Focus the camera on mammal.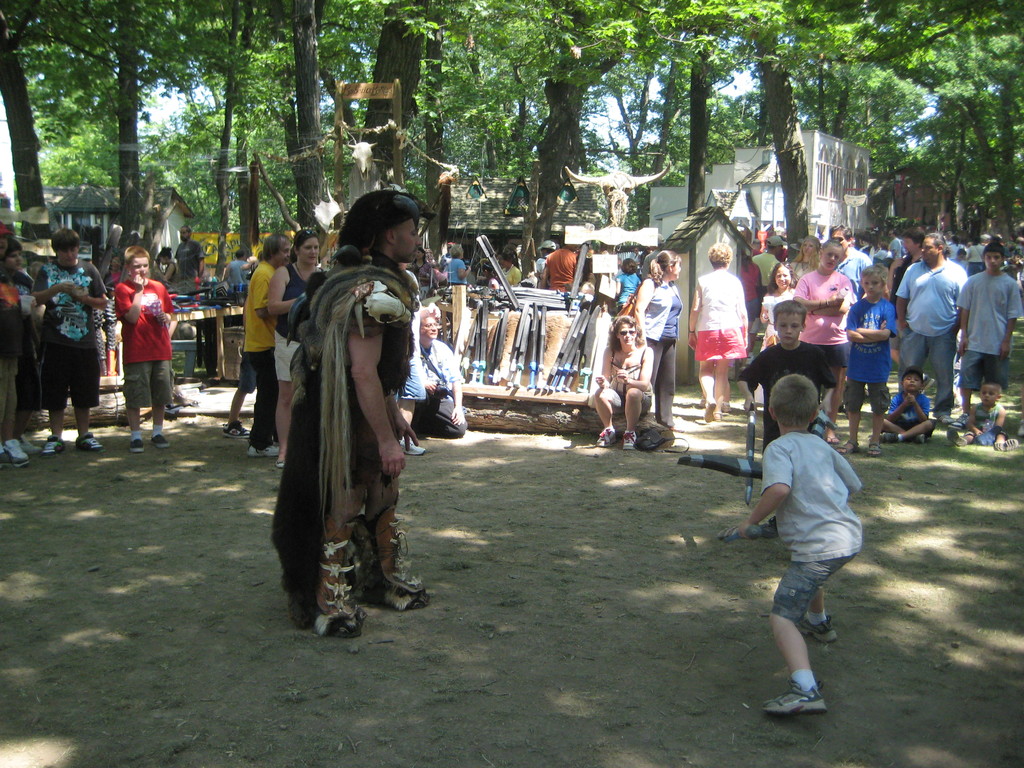
Focus region: bbox=(415, 246, 439, 301).
